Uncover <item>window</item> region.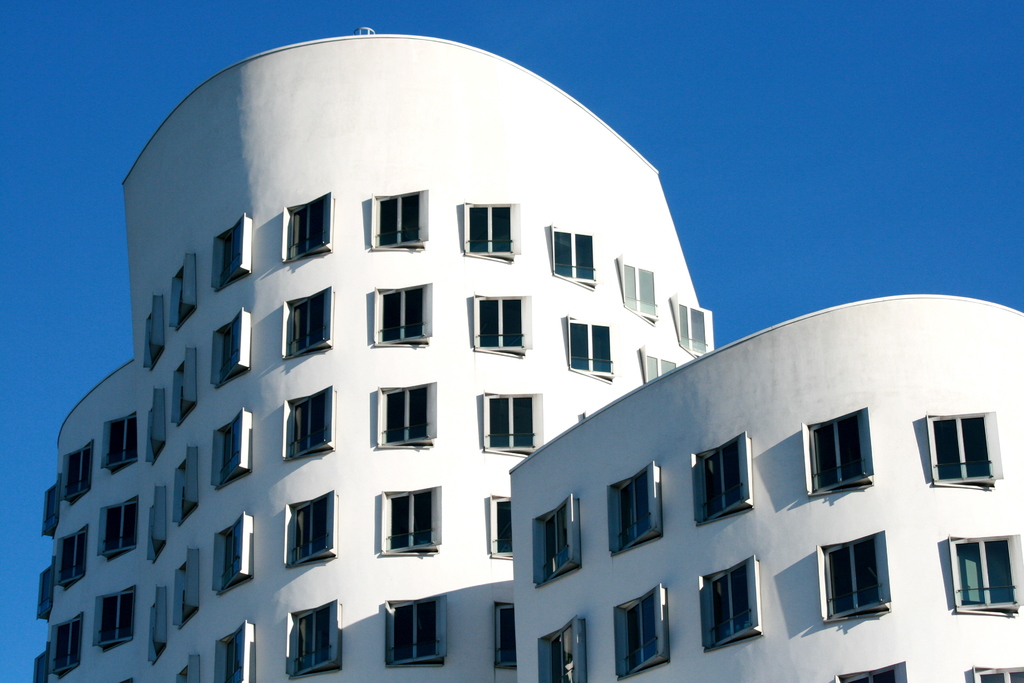
Uncovered: <region>141, 290, 164, 366</region>.
